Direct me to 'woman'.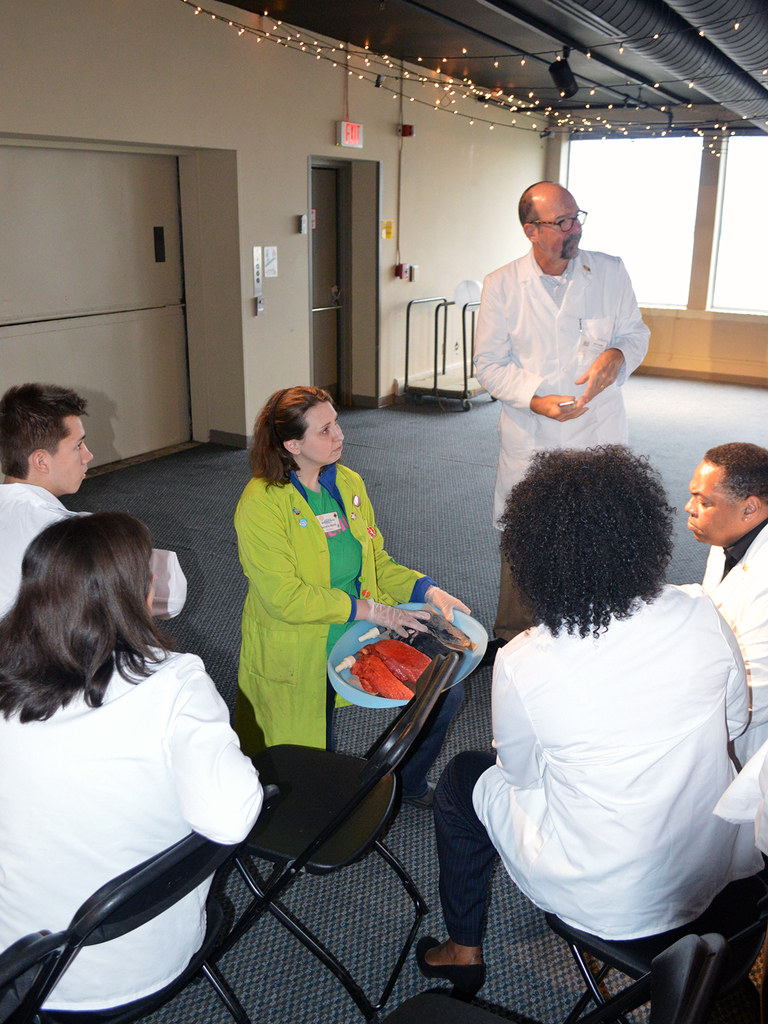
Direction: (x1=0, y1=474, x2=263, y2=988).
